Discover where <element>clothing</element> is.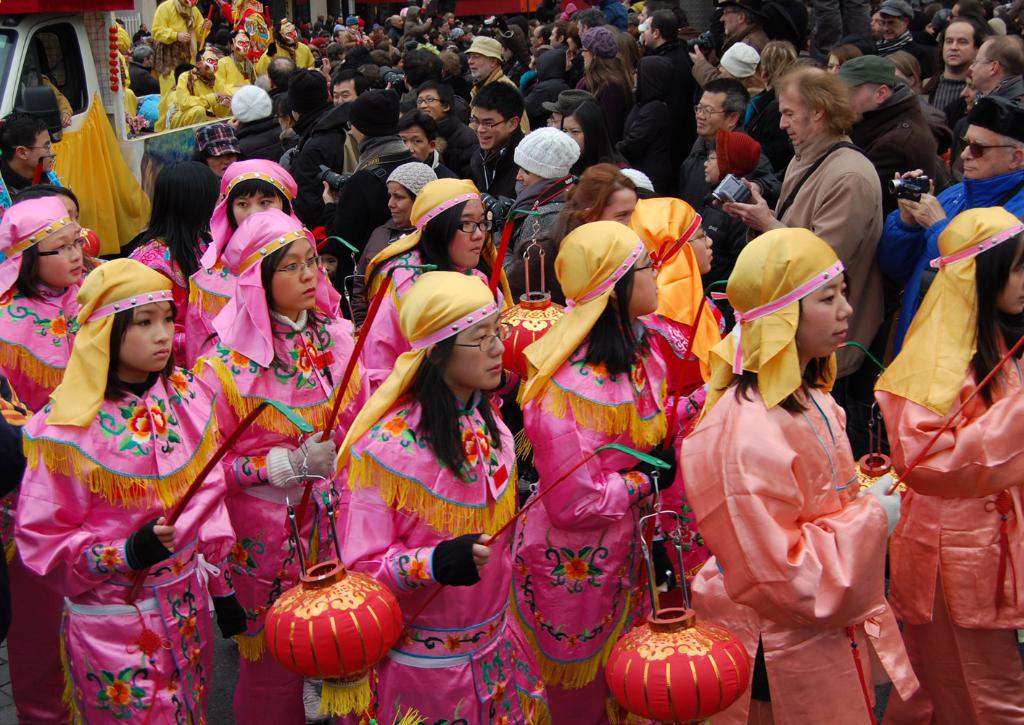
Discovered at <box>529,45,561,125</box>.
